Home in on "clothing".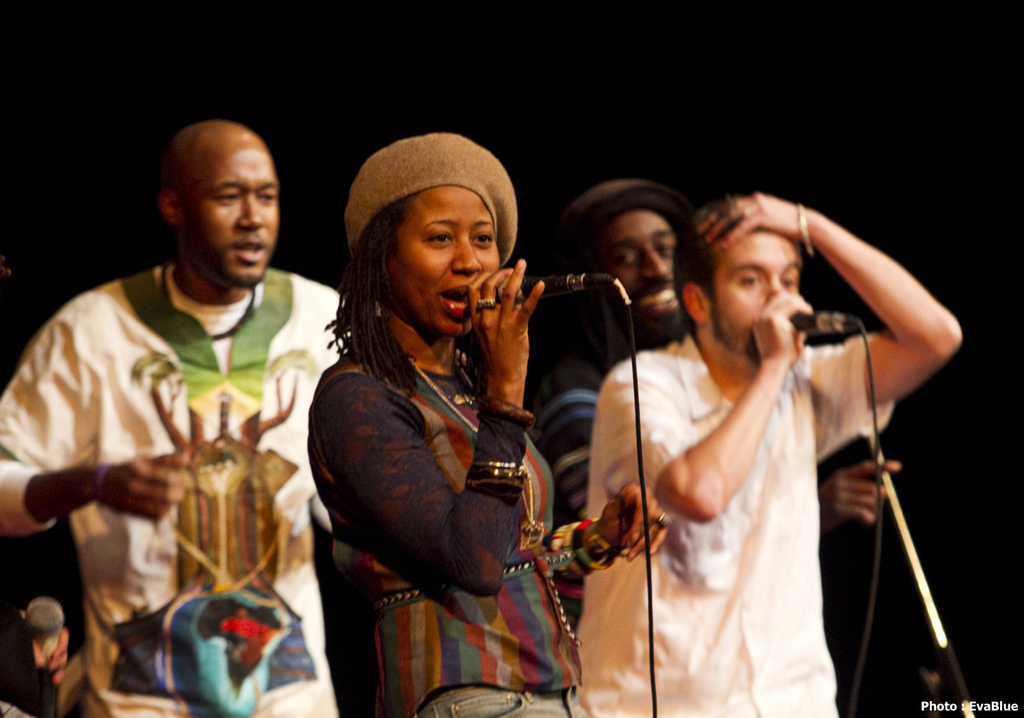
Homed in at bbox=[307, 351, 617, 717].
